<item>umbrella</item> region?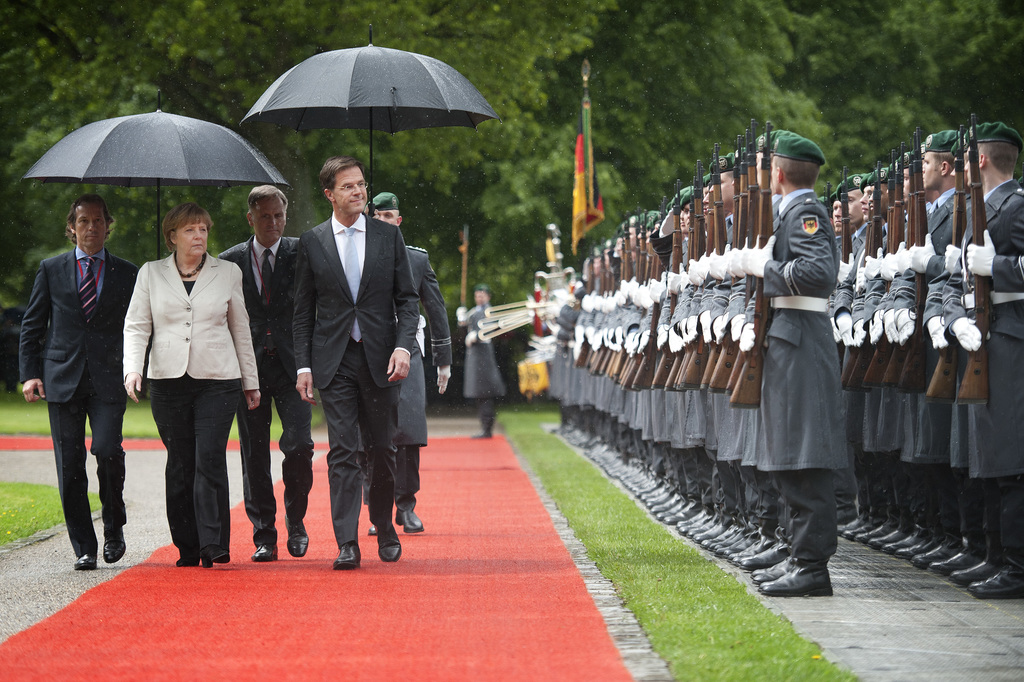
[20, 90, 291, 259]
